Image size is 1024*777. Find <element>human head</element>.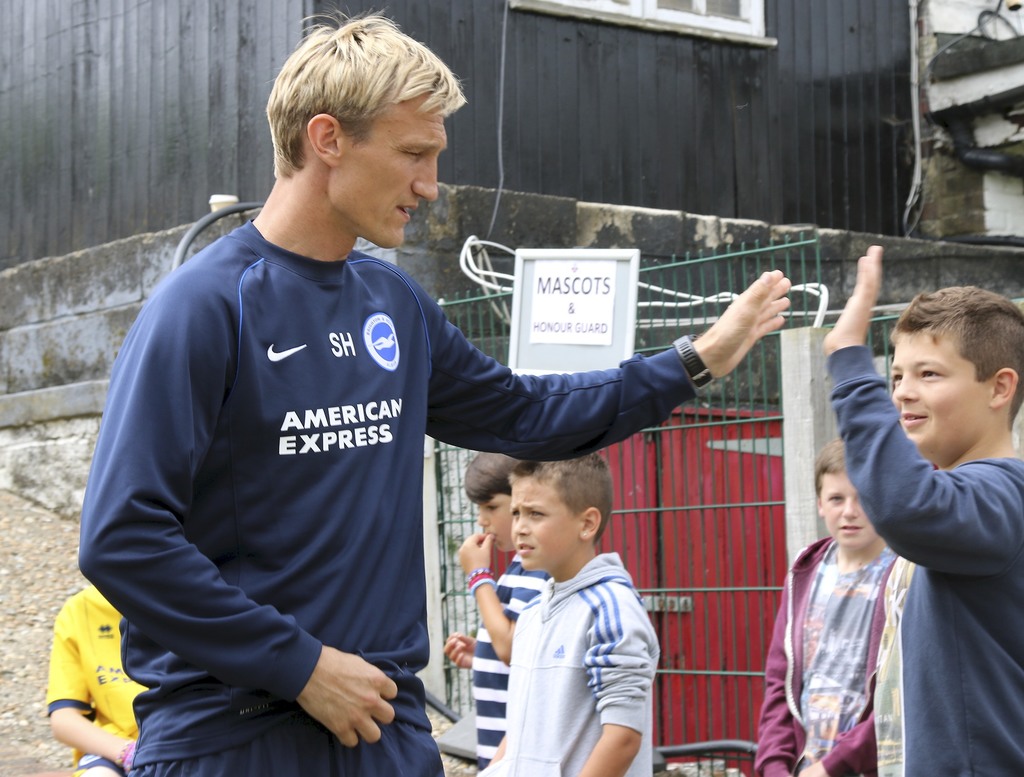
locate(509, 455, 614, 569).
